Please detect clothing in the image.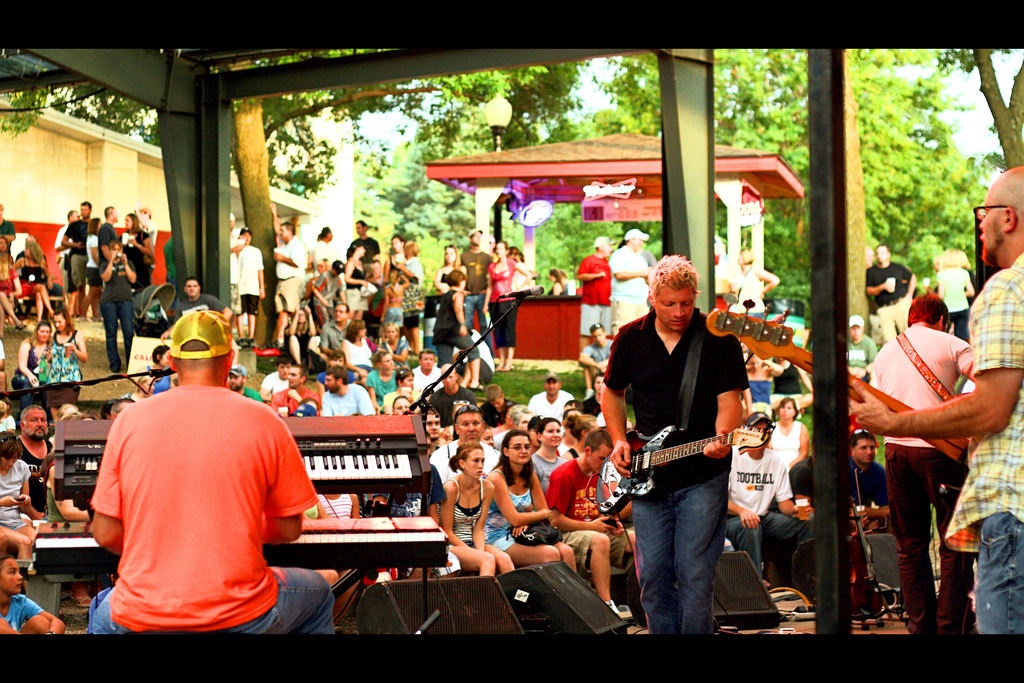
locate(0, 446, 31, 529).
